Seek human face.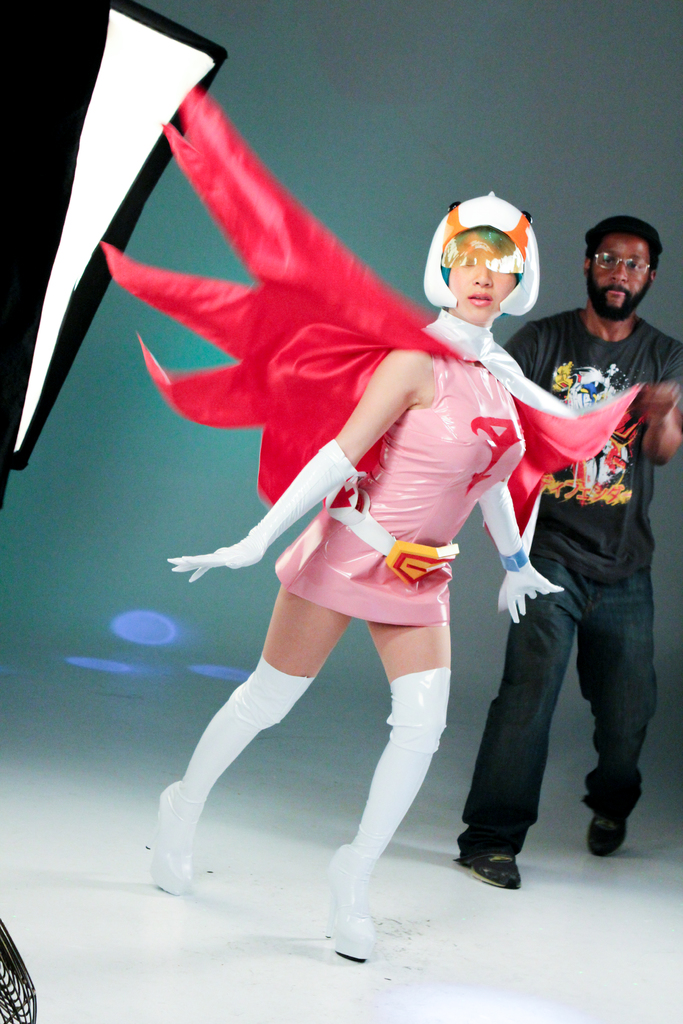
(left=447, top=230, right=518, bottom=324).
